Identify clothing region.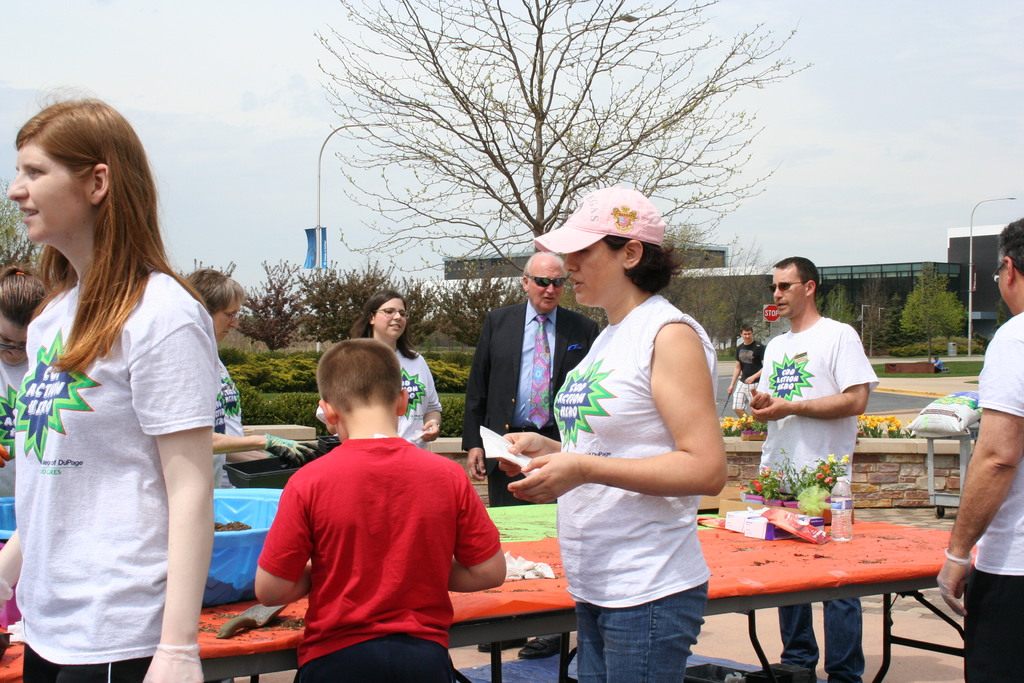
Region: 0 361 25 495.
